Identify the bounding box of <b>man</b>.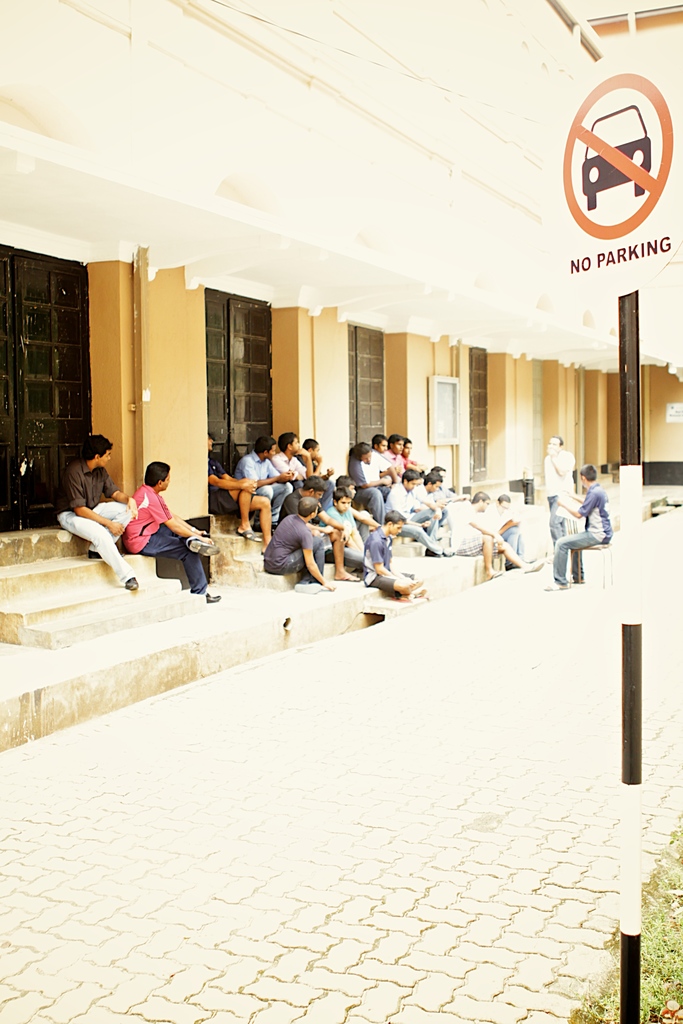
238, 440, 292, 509.
